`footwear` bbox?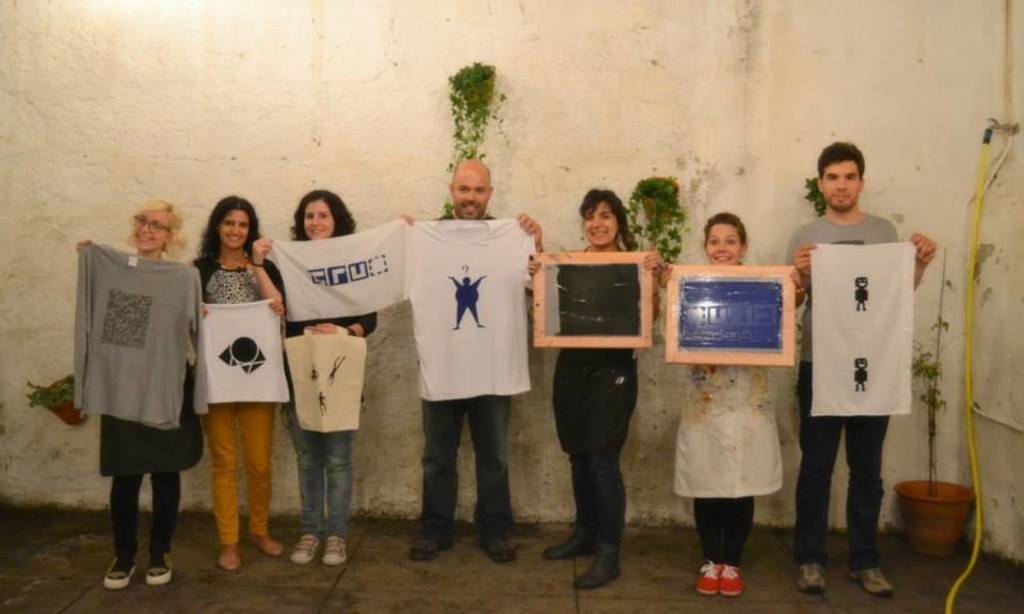
l=250, t=534, r=284, b=558
